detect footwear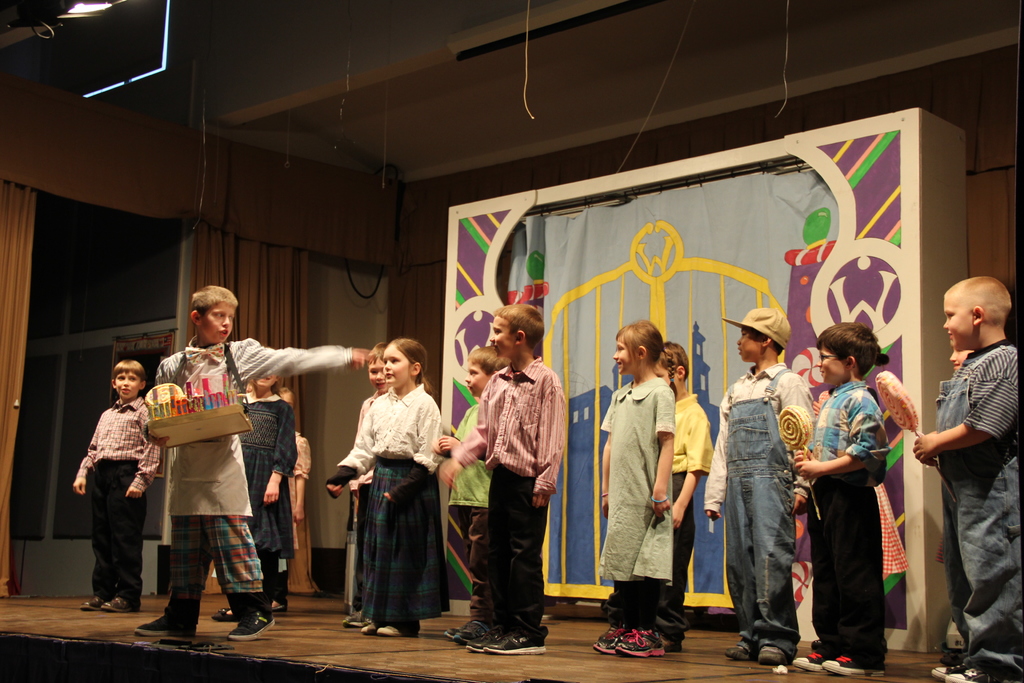
l=463, t=632, r=500, b=650
